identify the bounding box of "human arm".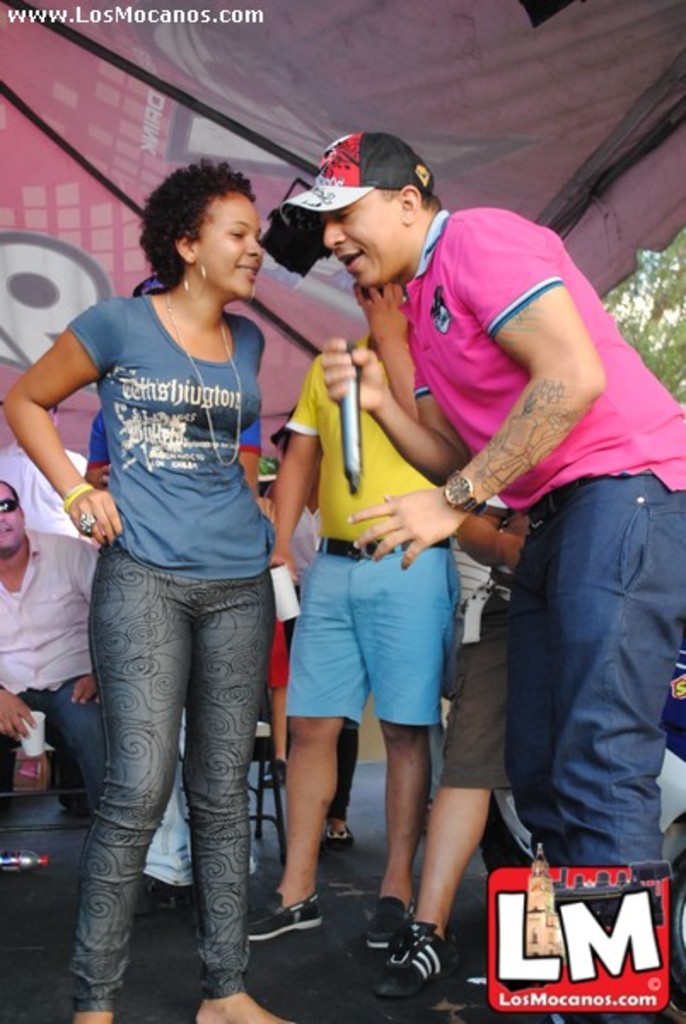
[265, 350, 334, 606].
